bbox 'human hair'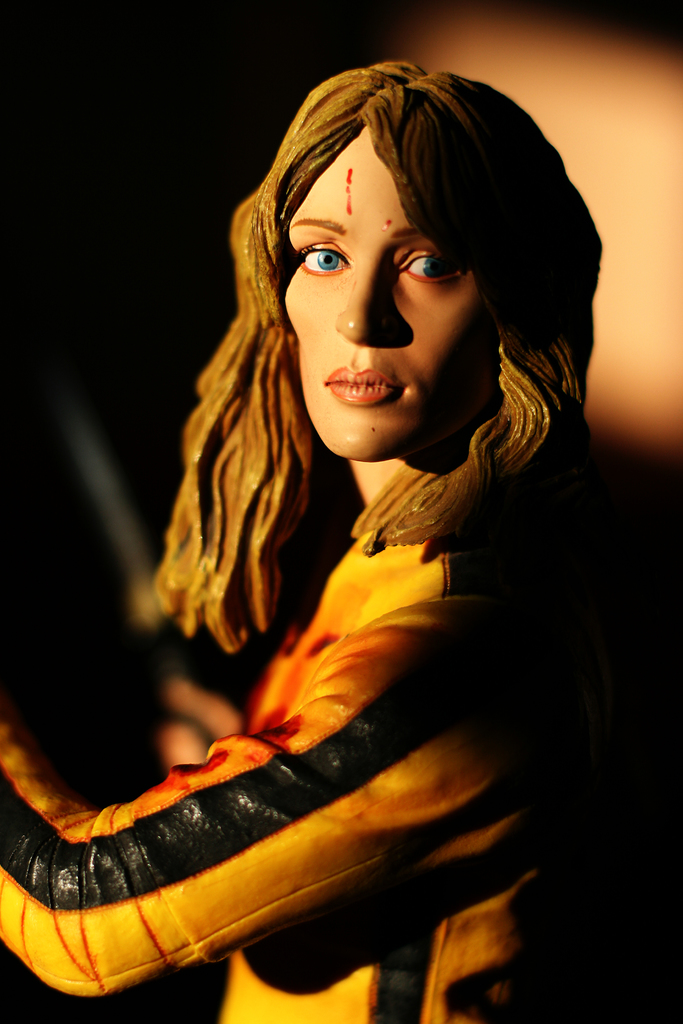
[190, 52, 595, 621]
